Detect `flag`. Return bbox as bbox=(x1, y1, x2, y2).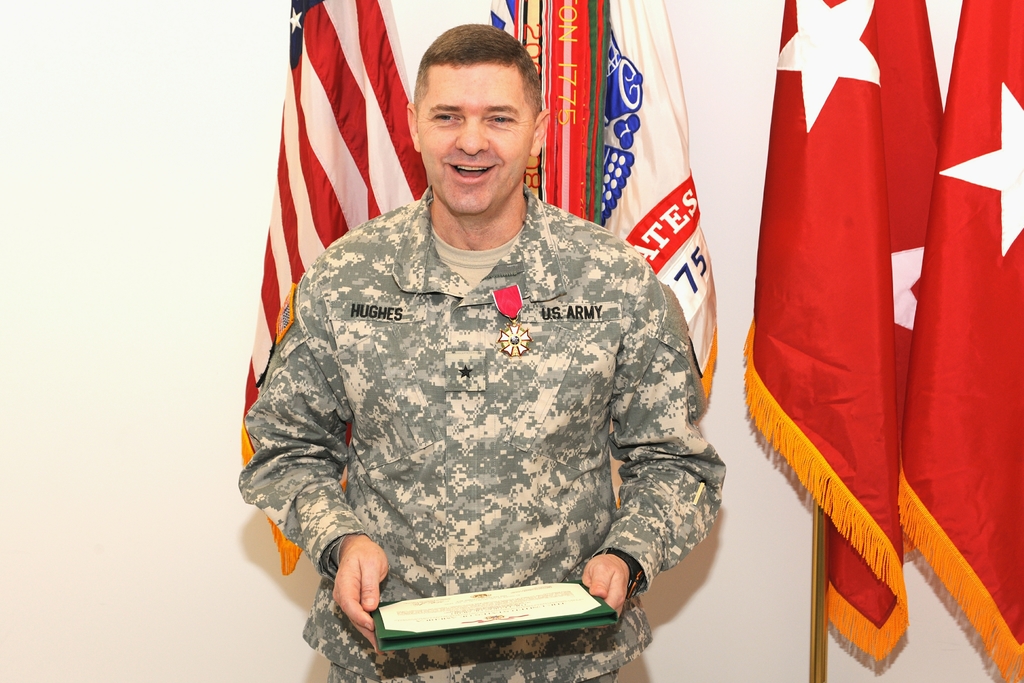
bbox=(485, 0, 717, 509).
